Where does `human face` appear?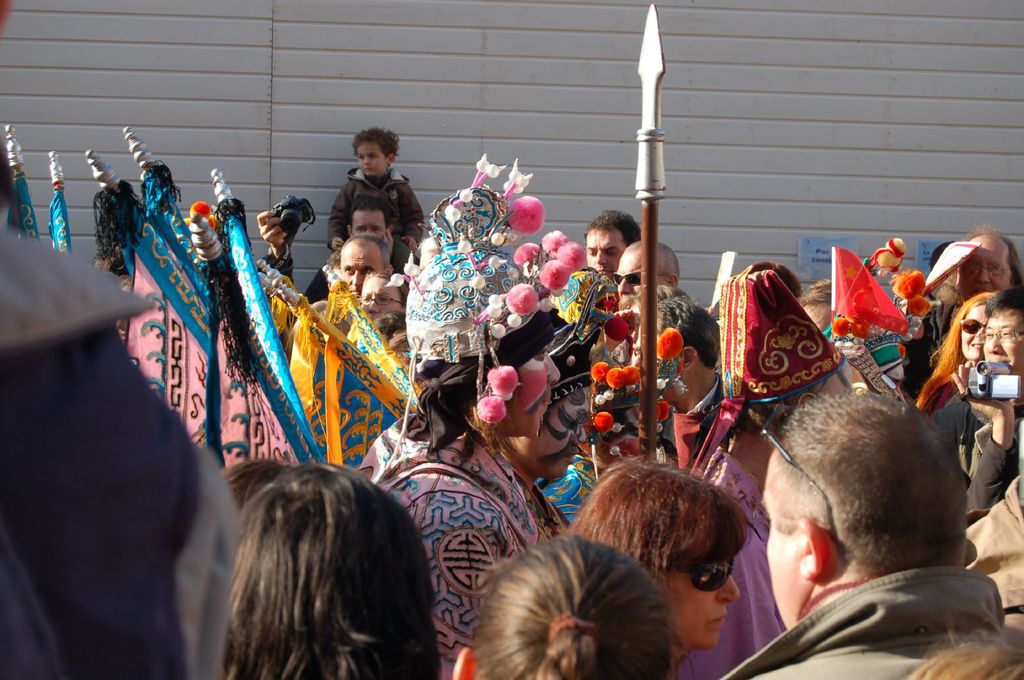
Appears at region(961, 236, 1014, 303).
